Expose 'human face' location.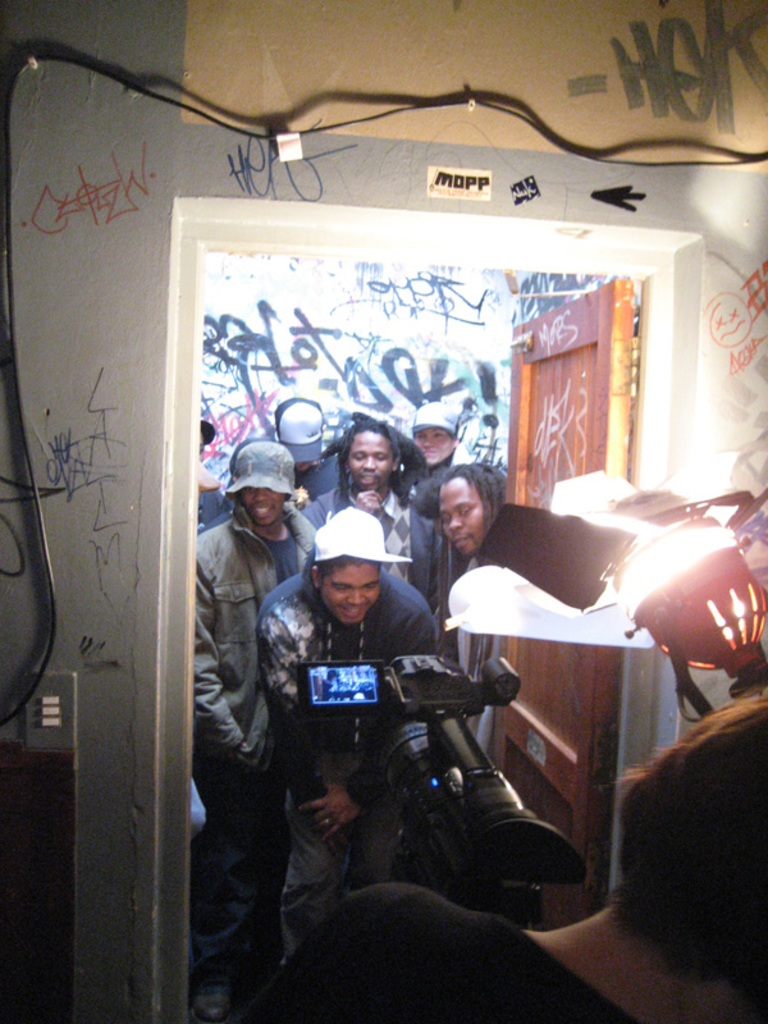
Exposed at BBox(351, 435, 393, 490).
